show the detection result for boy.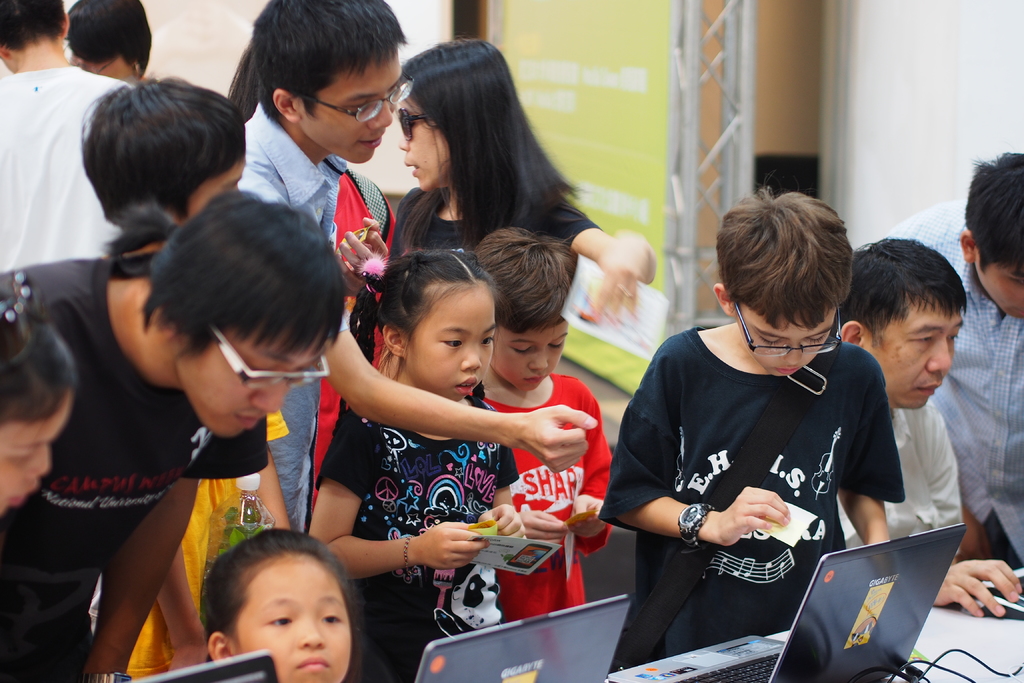
locate(76, 74, 252, 681).
